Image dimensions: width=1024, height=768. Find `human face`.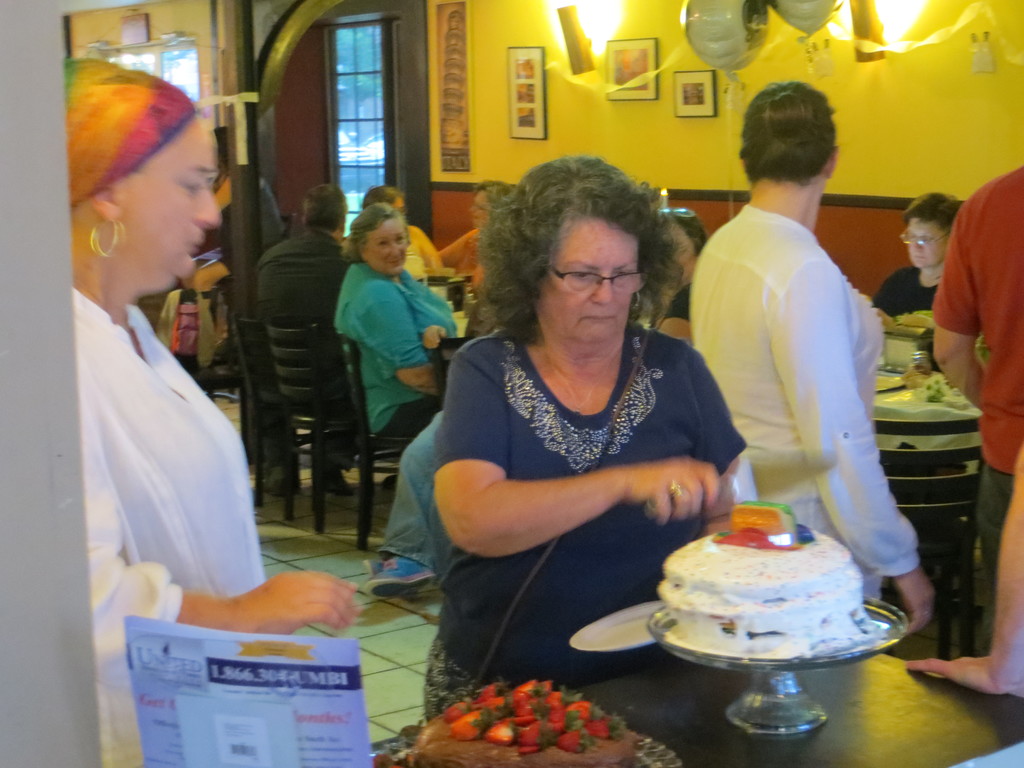
bbox(907, 220, 948, 267).
